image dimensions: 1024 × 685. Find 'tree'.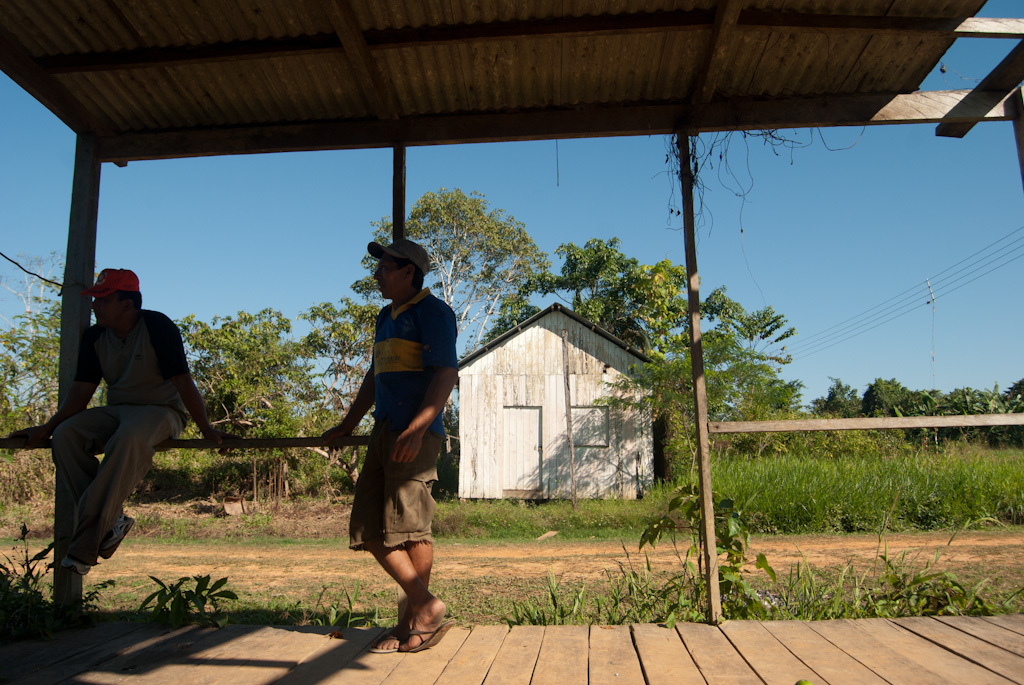
bbox(956, 386, 1002, 412).
